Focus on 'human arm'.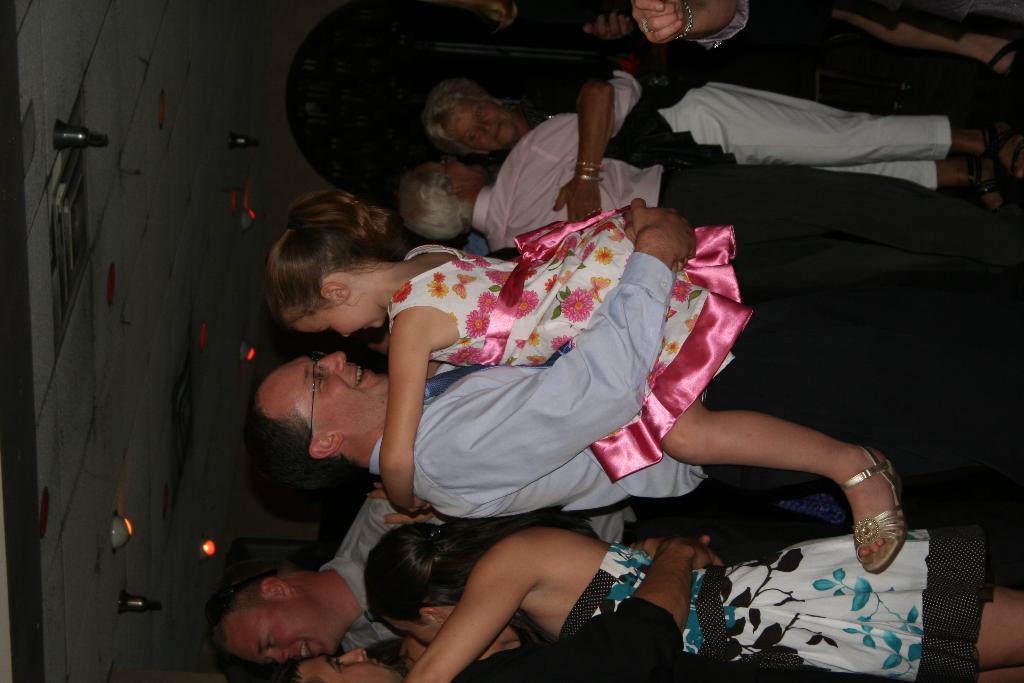
Focused at bbox(368, 321, 486, 527).
